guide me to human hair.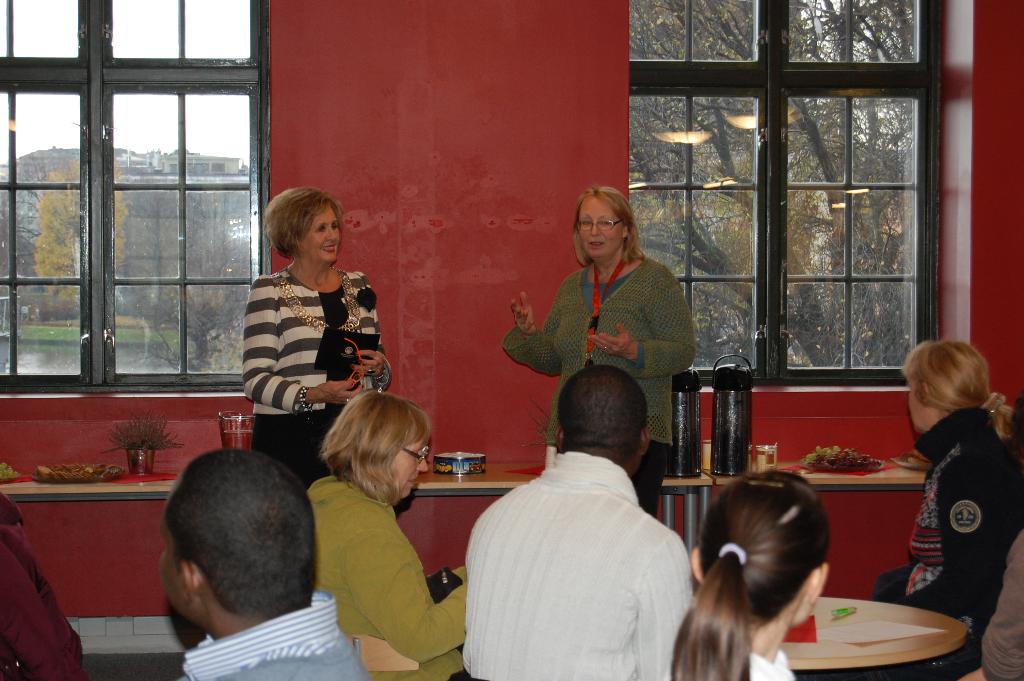
Guidance: 163:451:328:630.
